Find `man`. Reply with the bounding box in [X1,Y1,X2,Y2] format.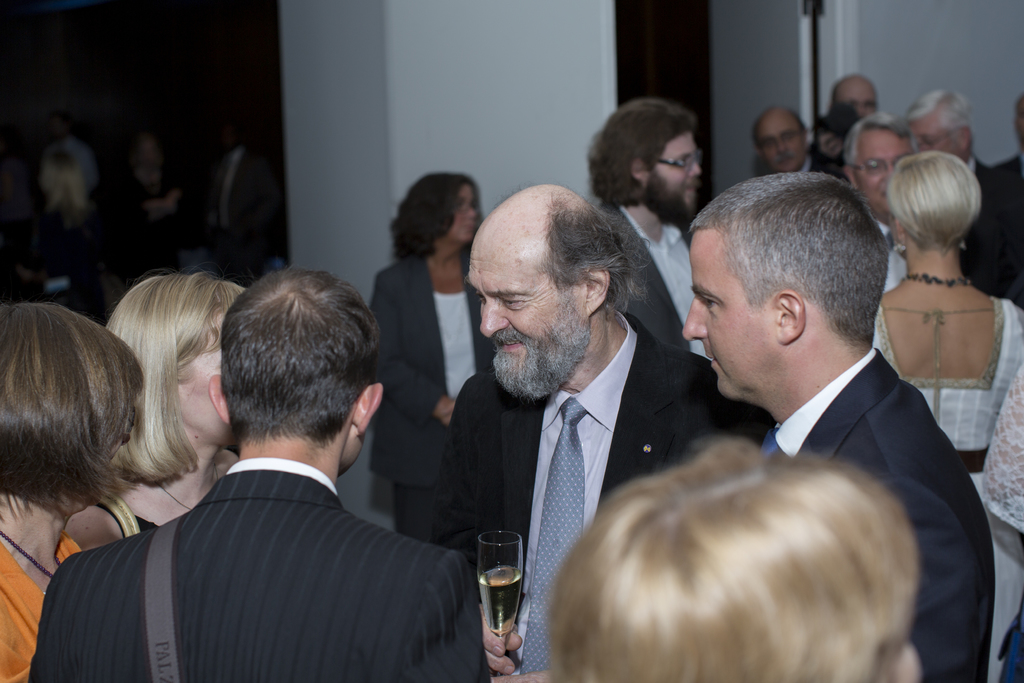
[576,93,712,363].
